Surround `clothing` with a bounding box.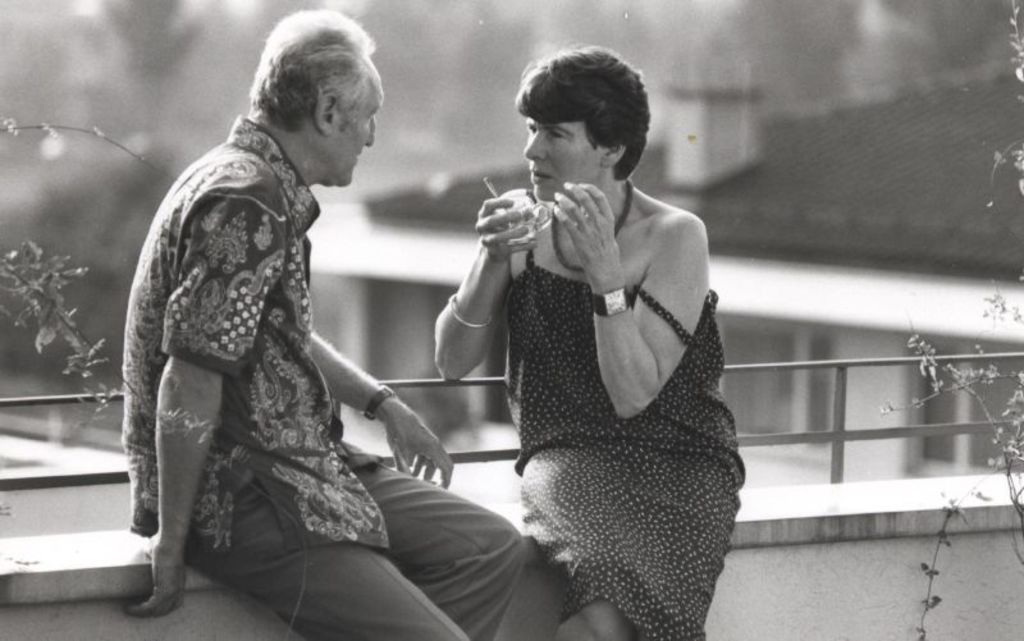
<region>504, 189, 742, 640</region>.
